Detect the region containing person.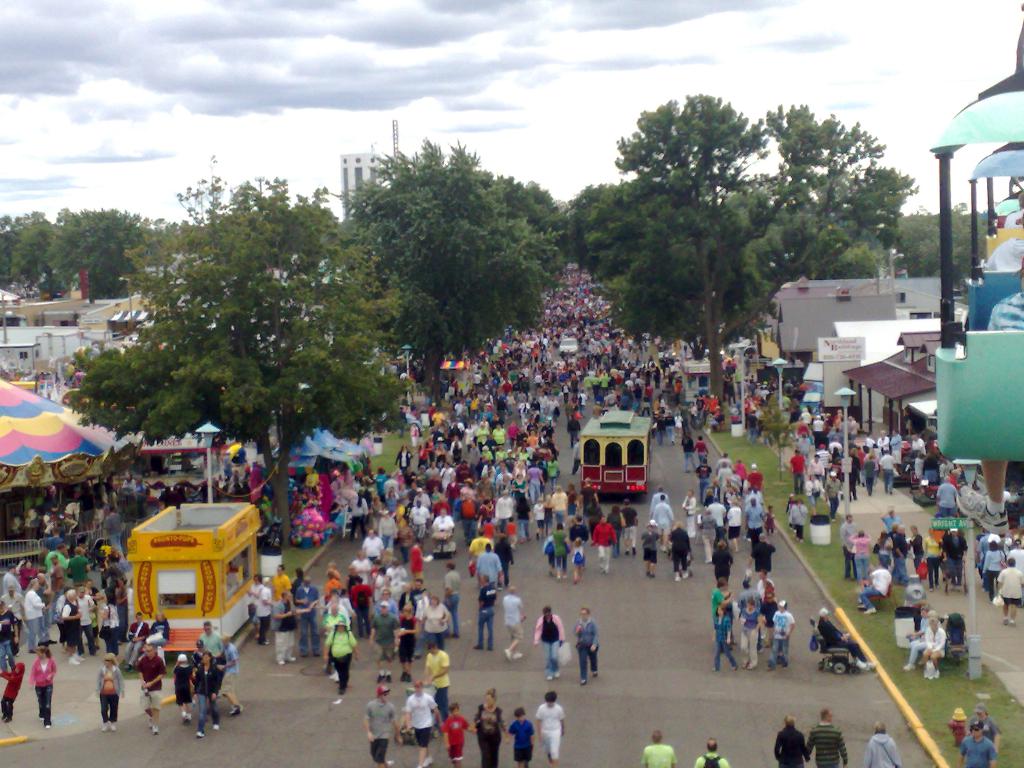
crop(957, 717, 1002, 767).
